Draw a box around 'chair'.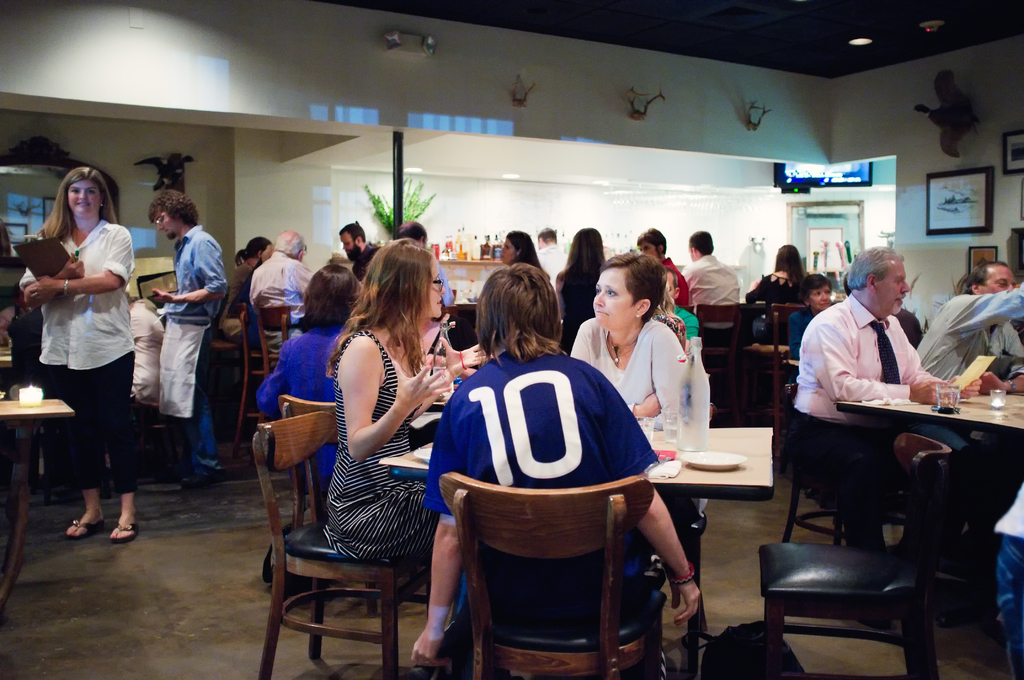
206/309/245/413.
